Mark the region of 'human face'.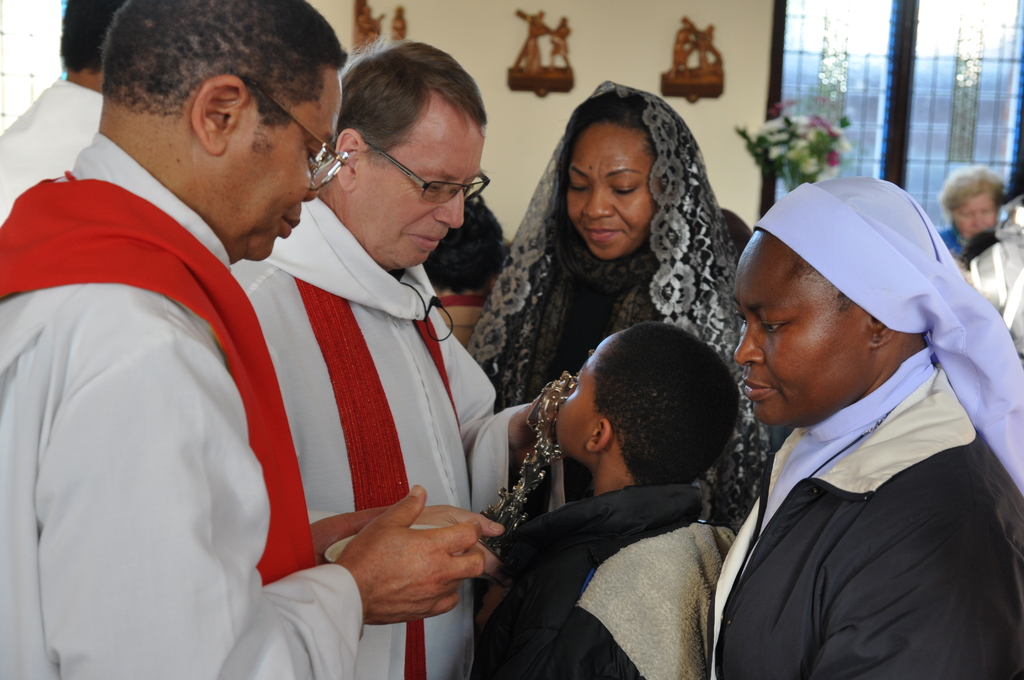
Region: 728, 259, 847, 416.
